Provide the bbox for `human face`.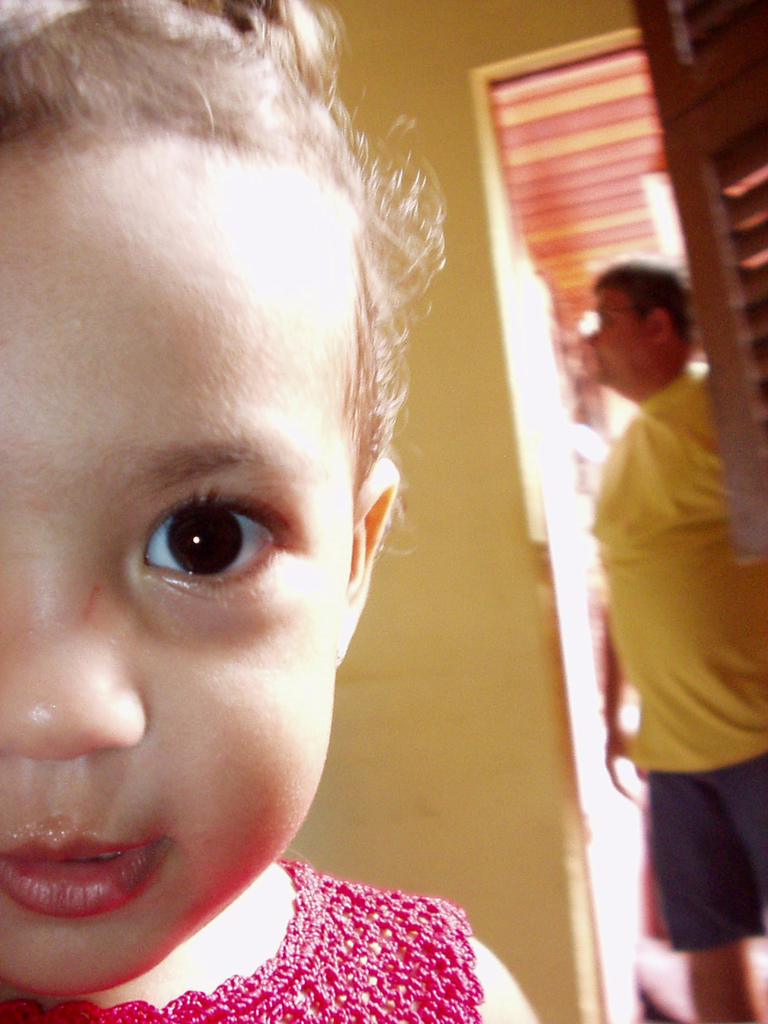
x1=588 y1=283 x2=656 y2=378.
